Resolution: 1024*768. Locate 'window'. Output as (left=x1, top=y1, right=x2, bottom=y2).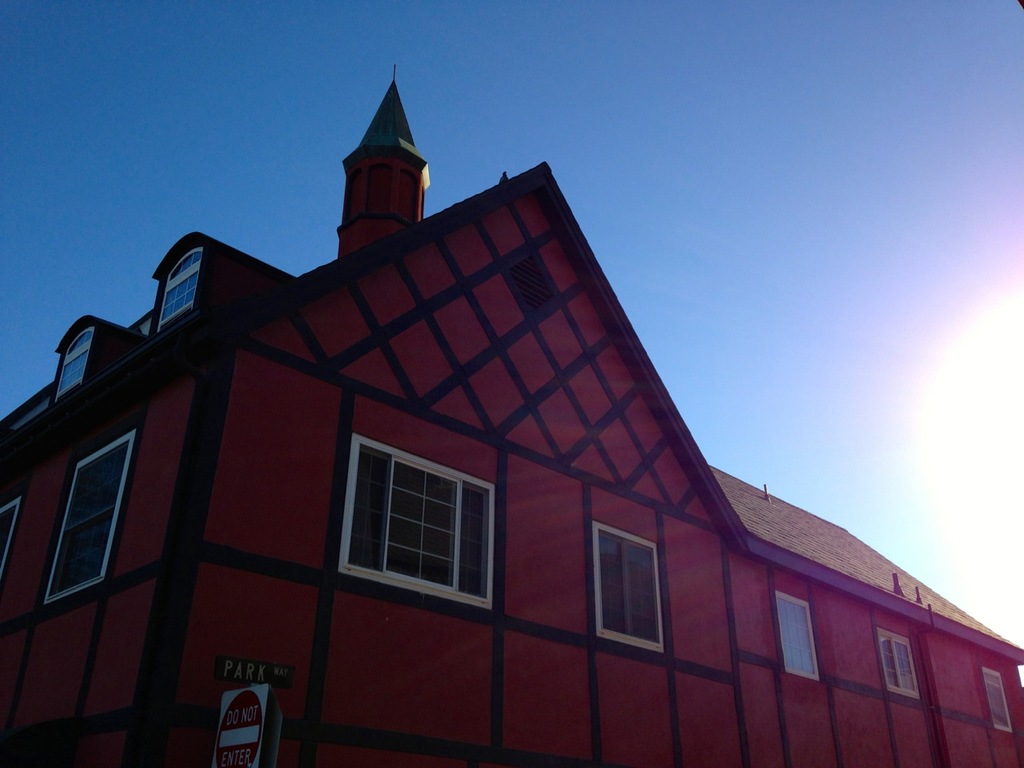
(left=593, top=521, right=663, bottom=655).
